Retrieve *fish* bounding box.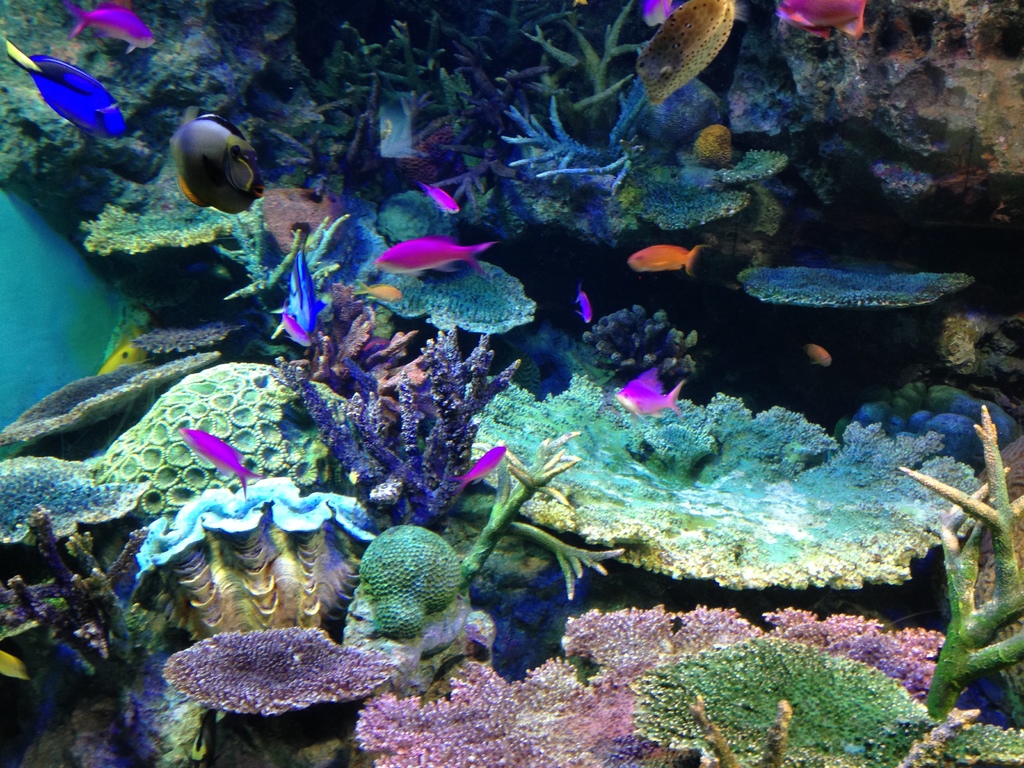
Bounding box: 65/1/160/64.
